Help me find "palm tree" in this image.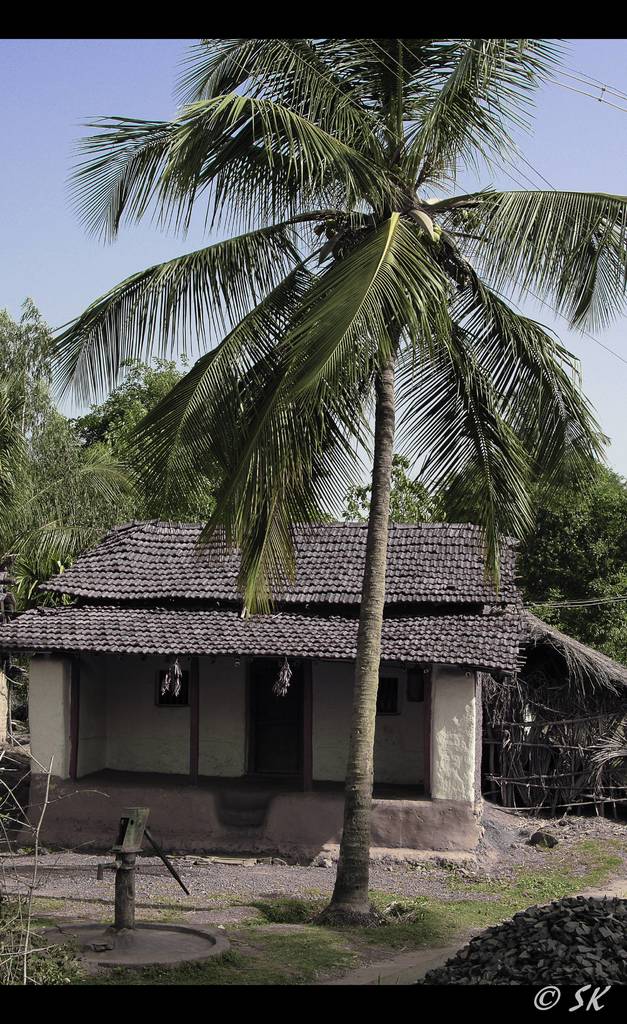
Found it: [83, 35, 550, 886].
